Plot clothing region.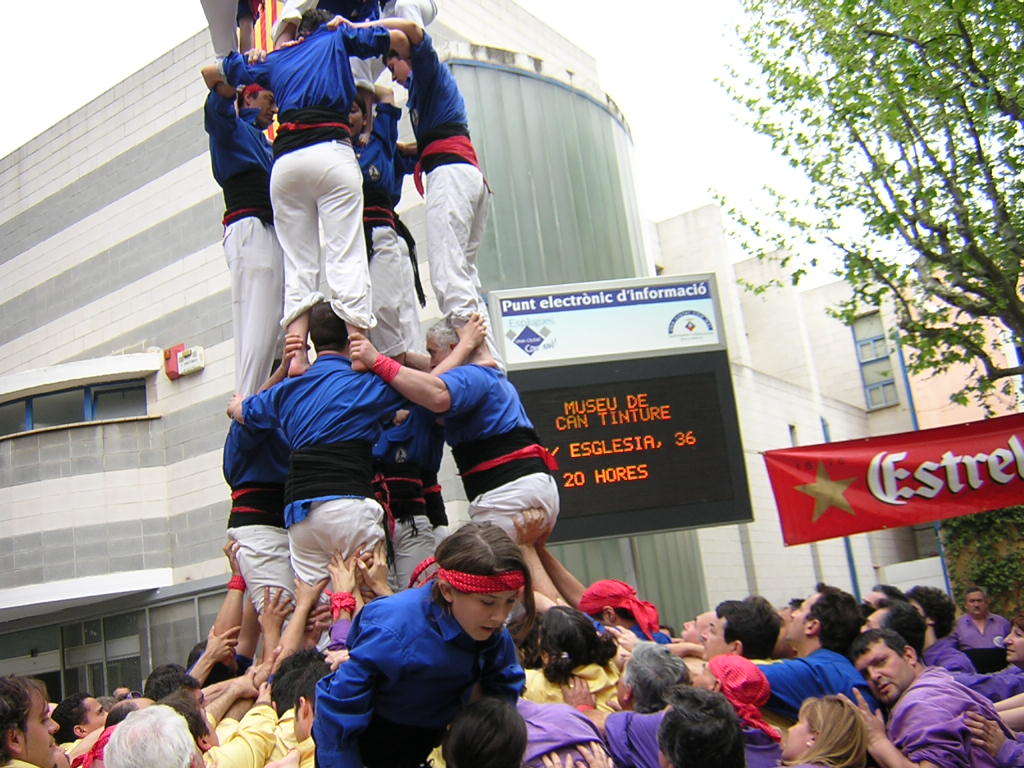
Plotted at 240:353:382:595.
